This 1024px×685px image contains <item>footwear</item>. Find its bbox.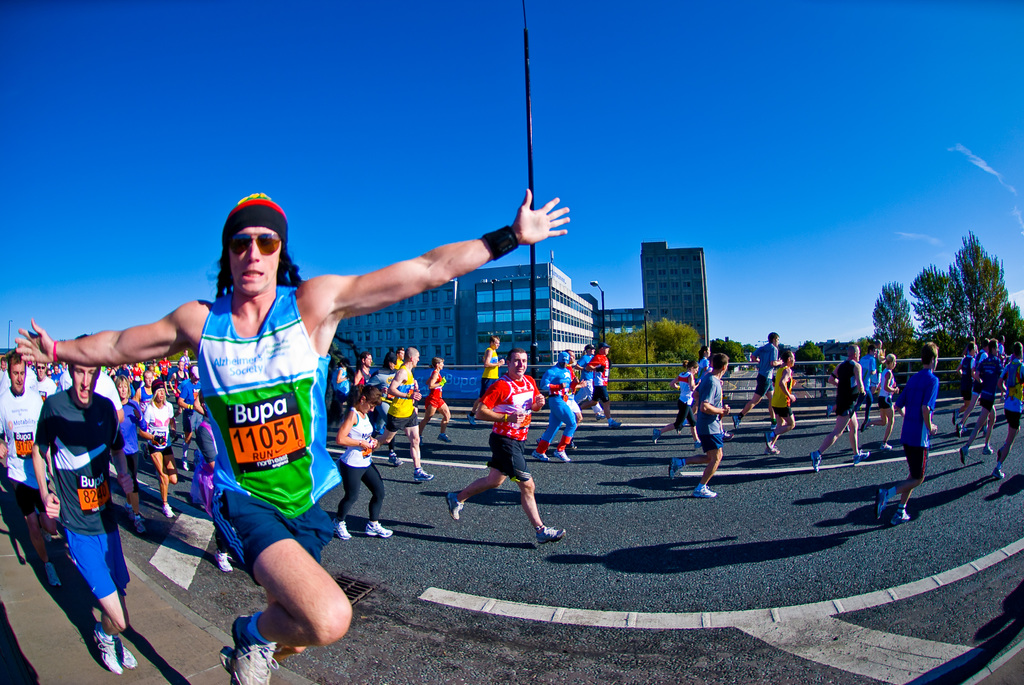
467,413,476,428.
